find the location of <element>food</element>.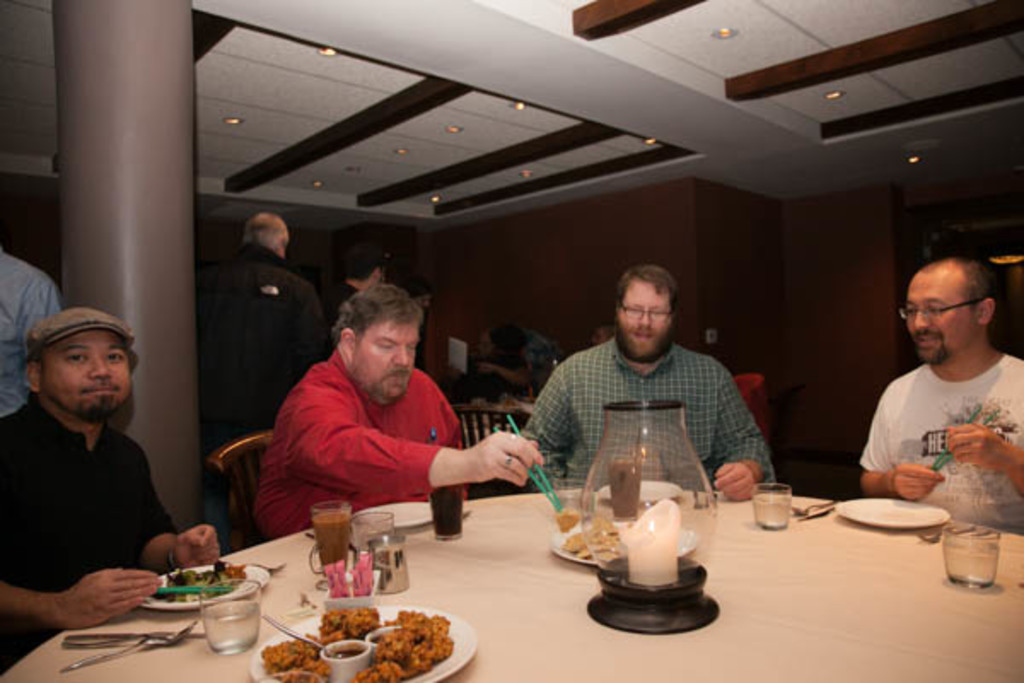
Location: BBox(551, 509, 635, 563).
